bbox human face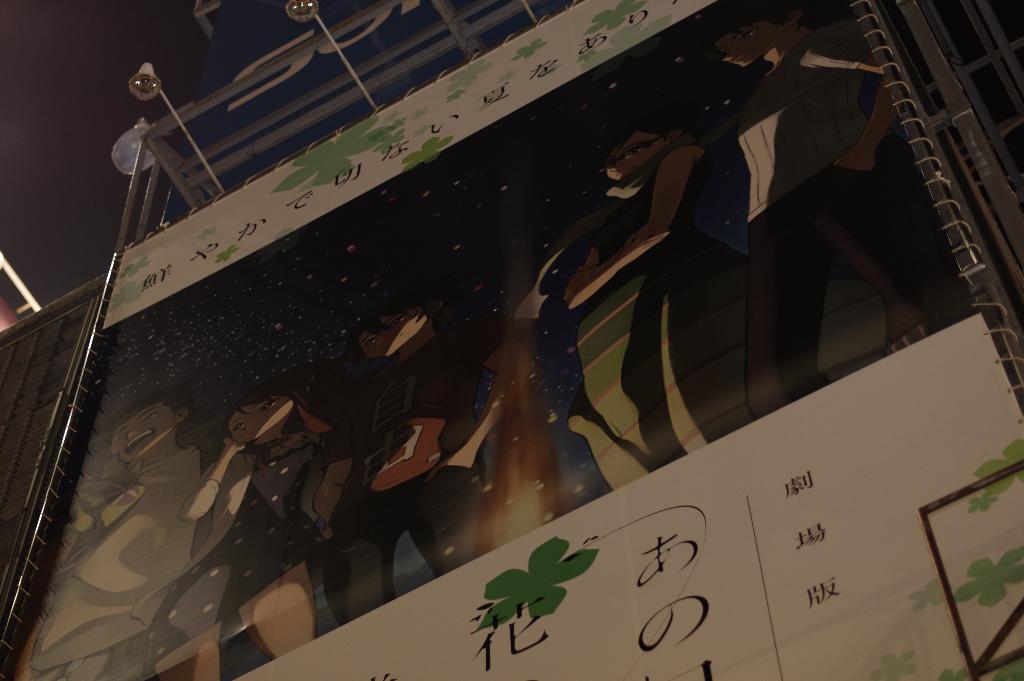
<box>358,310,426,355</box>
